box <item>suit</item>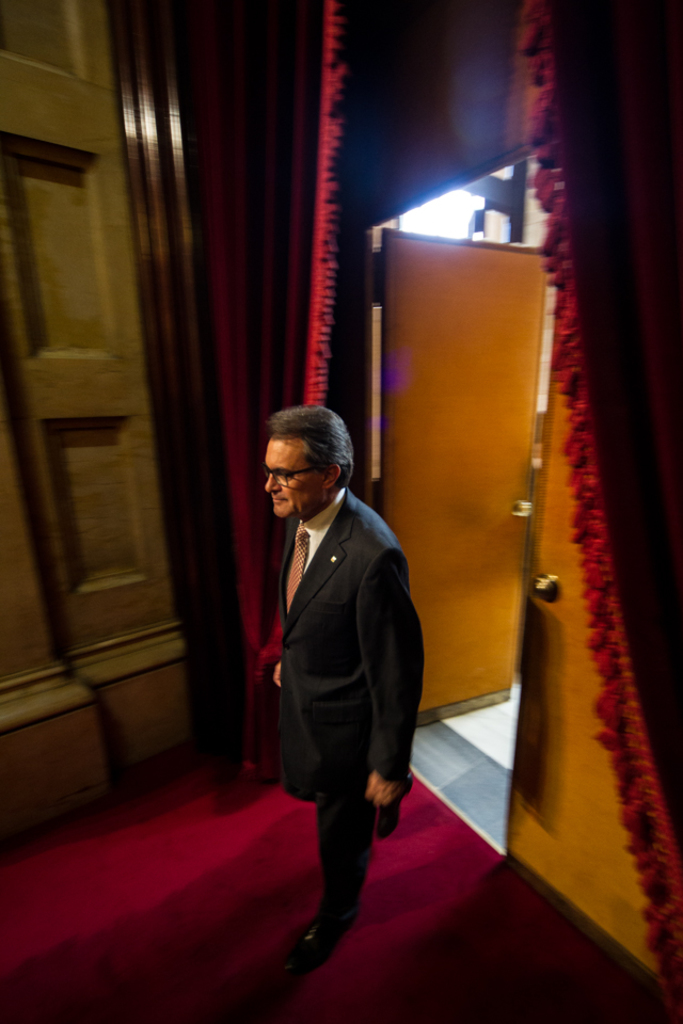
bbox(276, 484, 423, 943)
